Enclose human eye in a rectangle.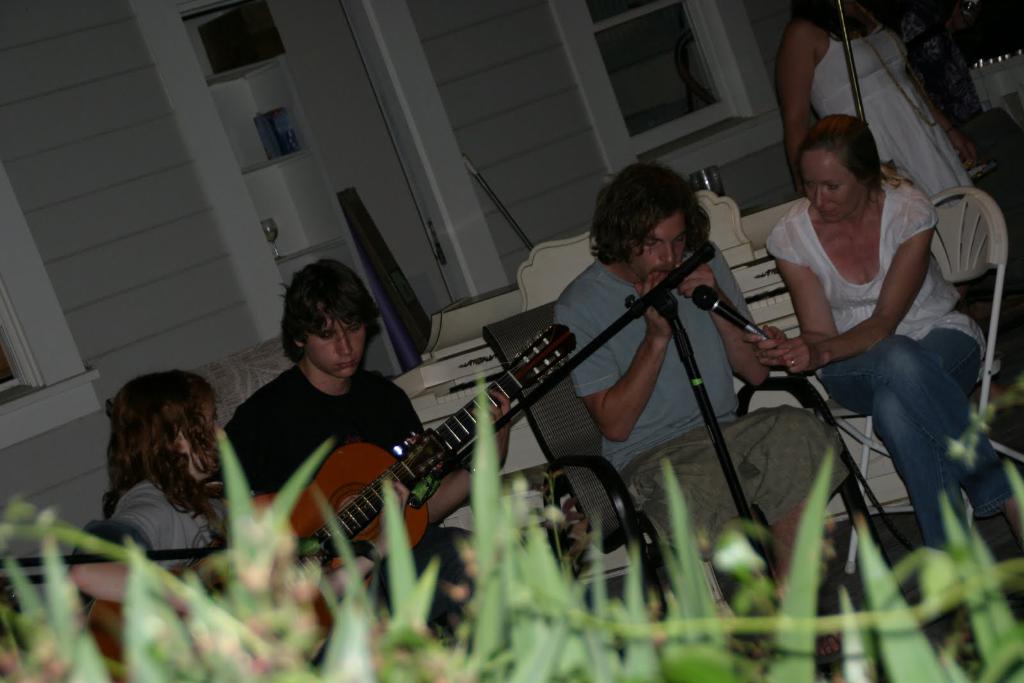
crop(824, 177, 842, 198).
